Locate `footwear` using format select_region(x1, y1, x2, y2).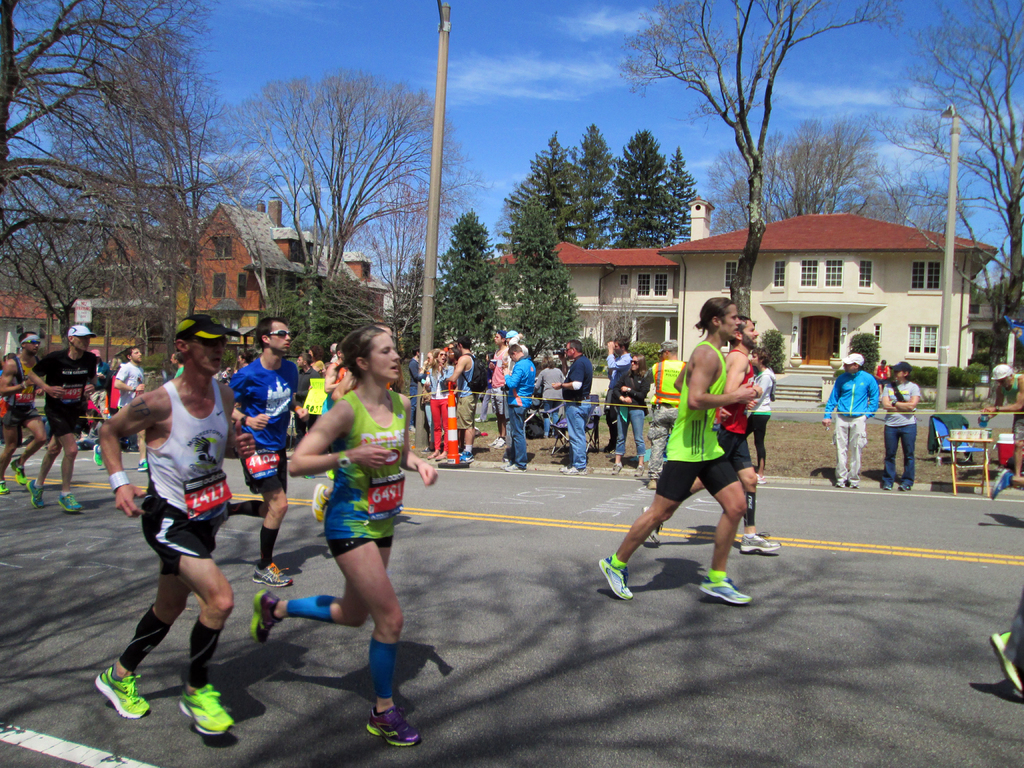
select_region(851, 481, 858, 492).
